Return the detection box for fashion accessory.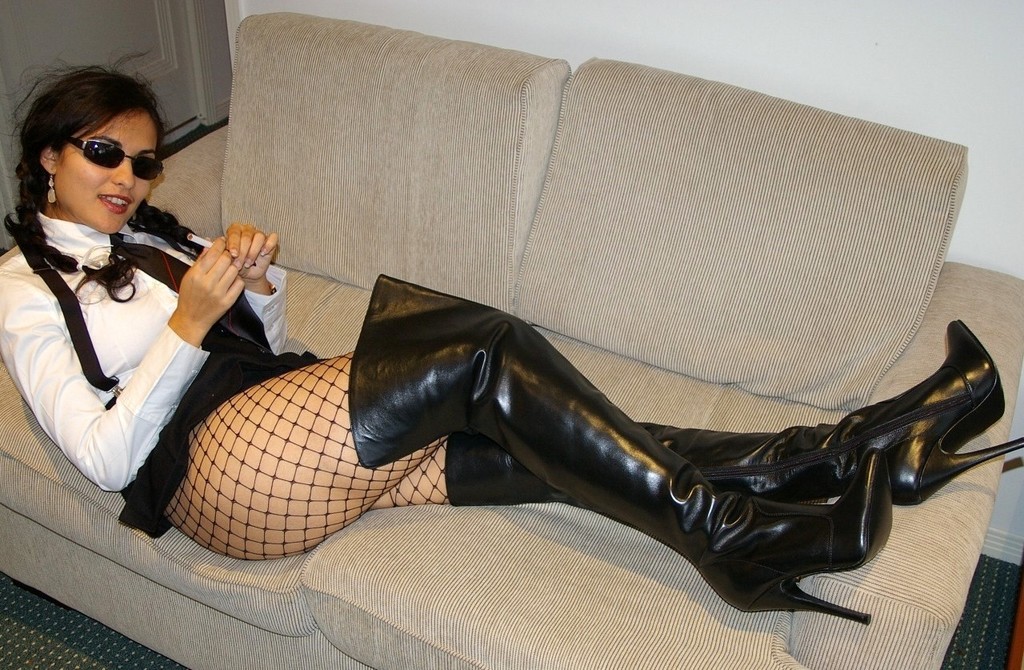
Rect(451, 320, 1023, 508).
